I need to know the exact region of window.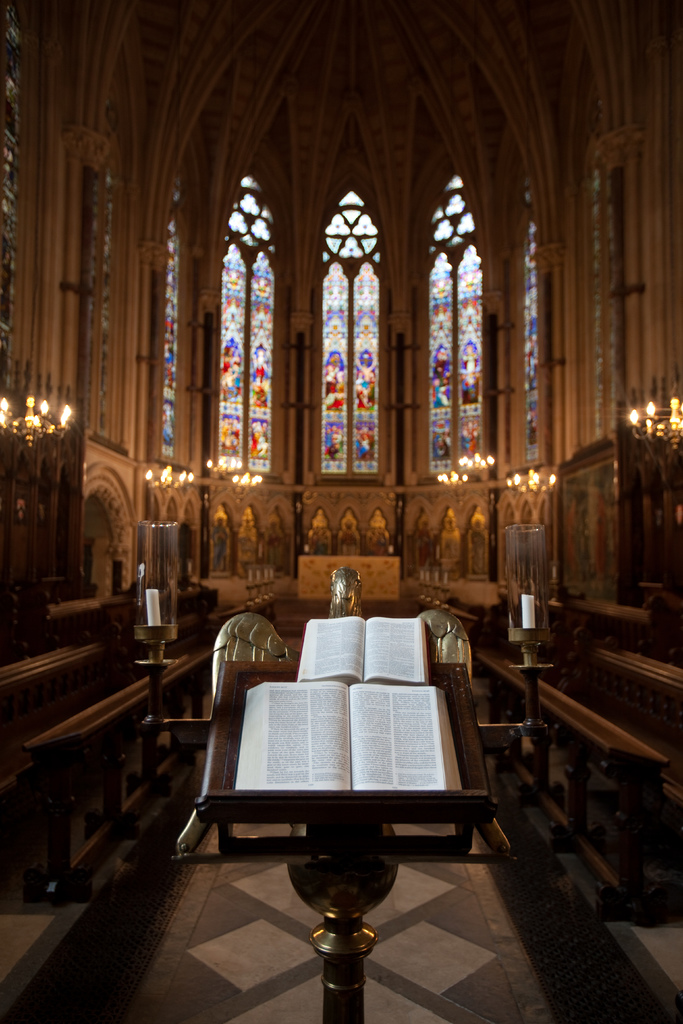
Region: region(228, 176, 268, 493).
